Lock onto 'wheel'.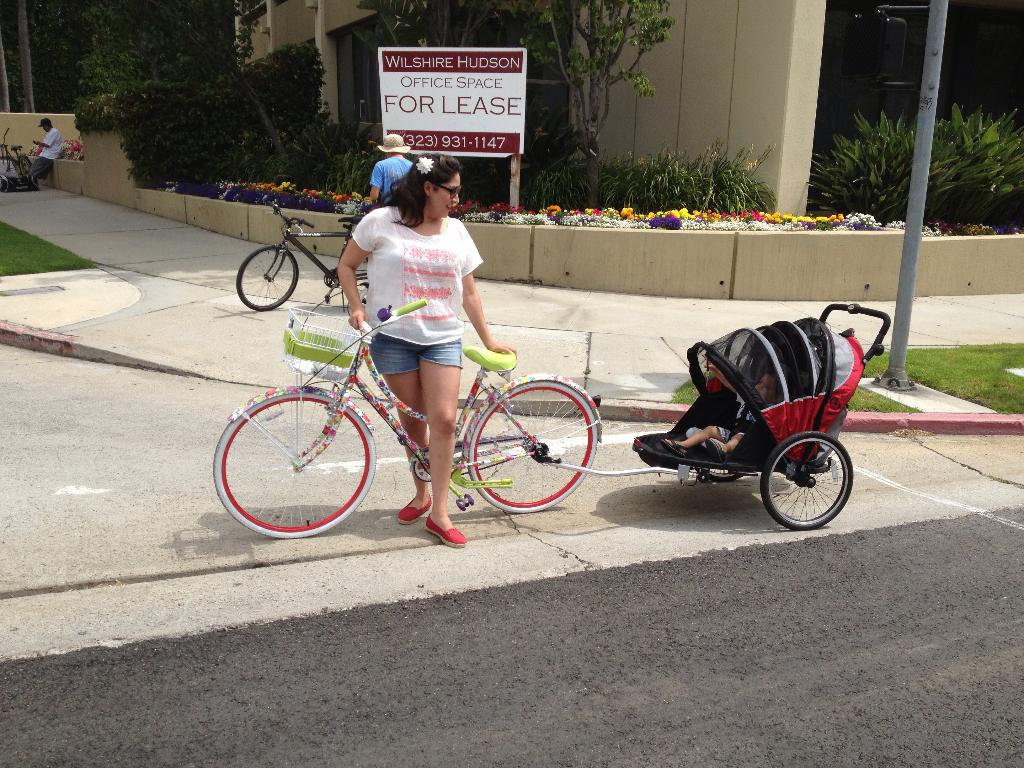
Locked: 15, 152, 47, 195.
